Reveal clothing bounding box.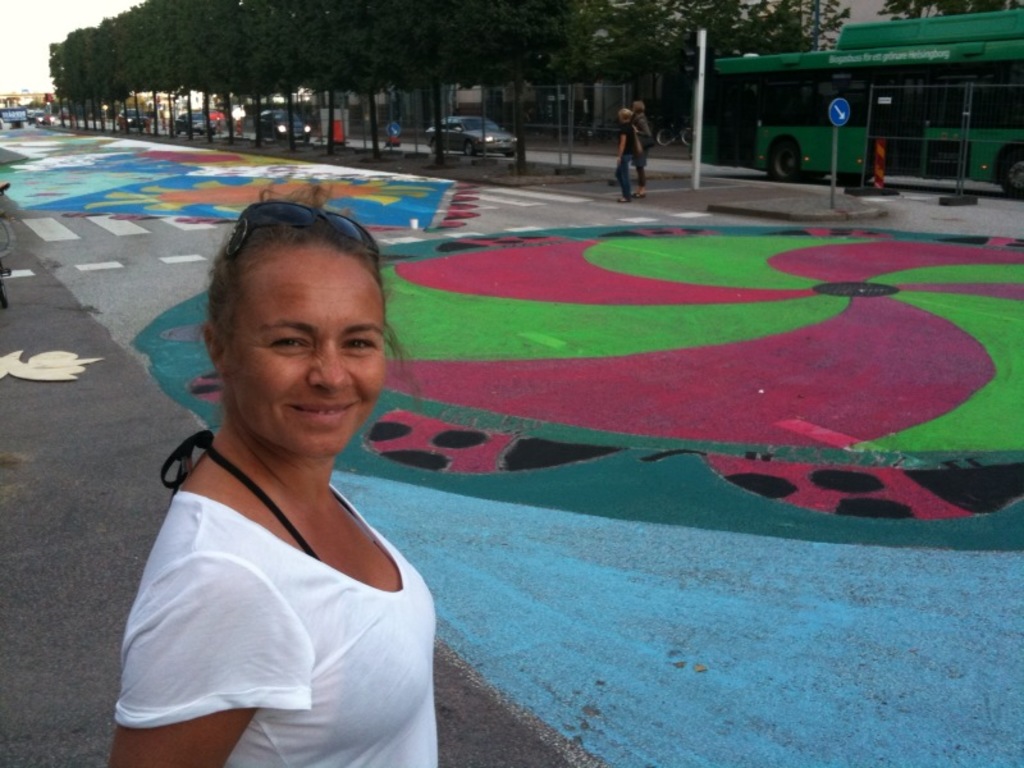
Revealed: 110/436/453/767.
